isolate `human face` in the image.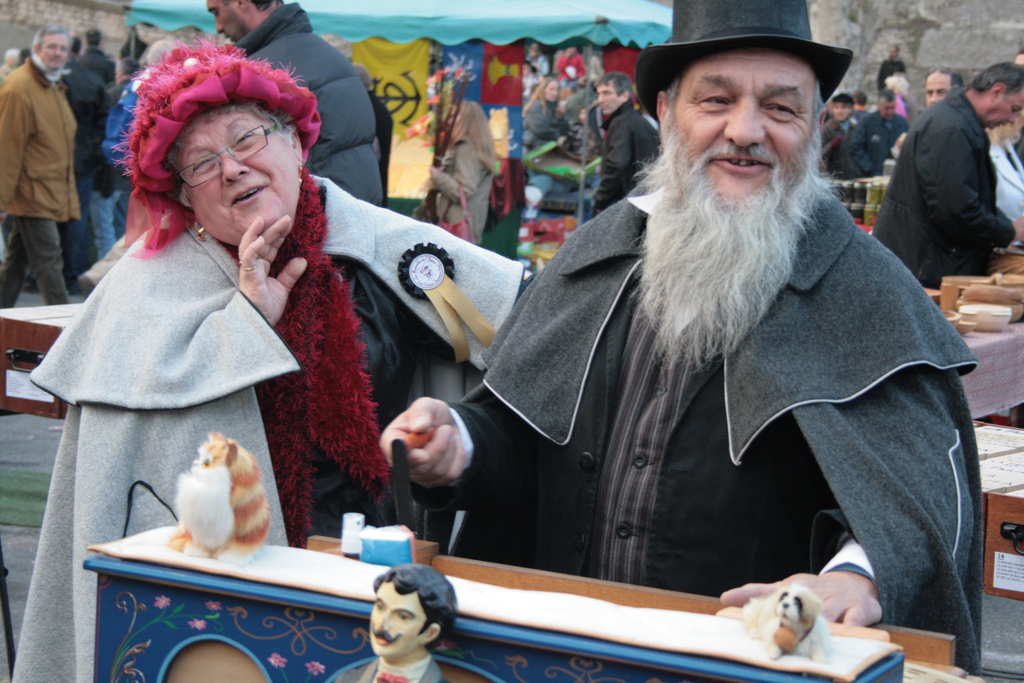
Isolated region: <box>987,88,1023,128</box>.
